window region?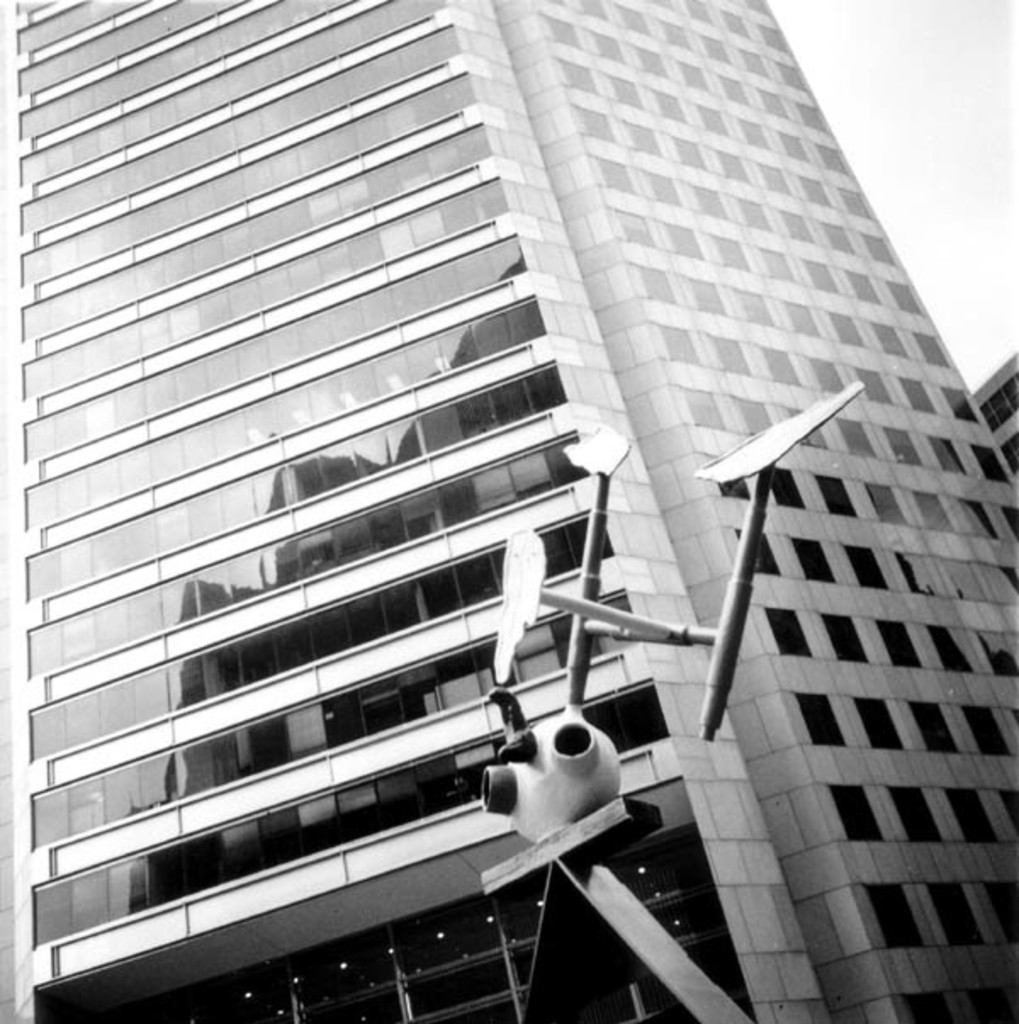
Rect(939, 385, 973, 421)
